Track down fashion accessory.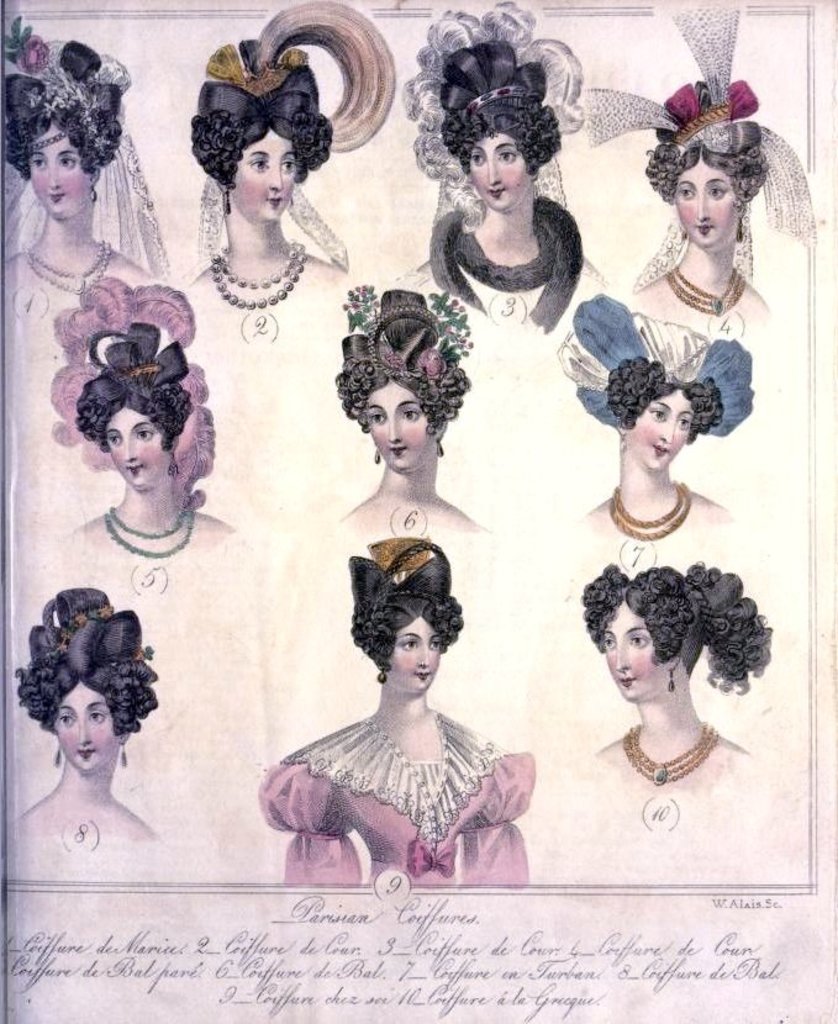
Tracked to 347 285 474 385.
